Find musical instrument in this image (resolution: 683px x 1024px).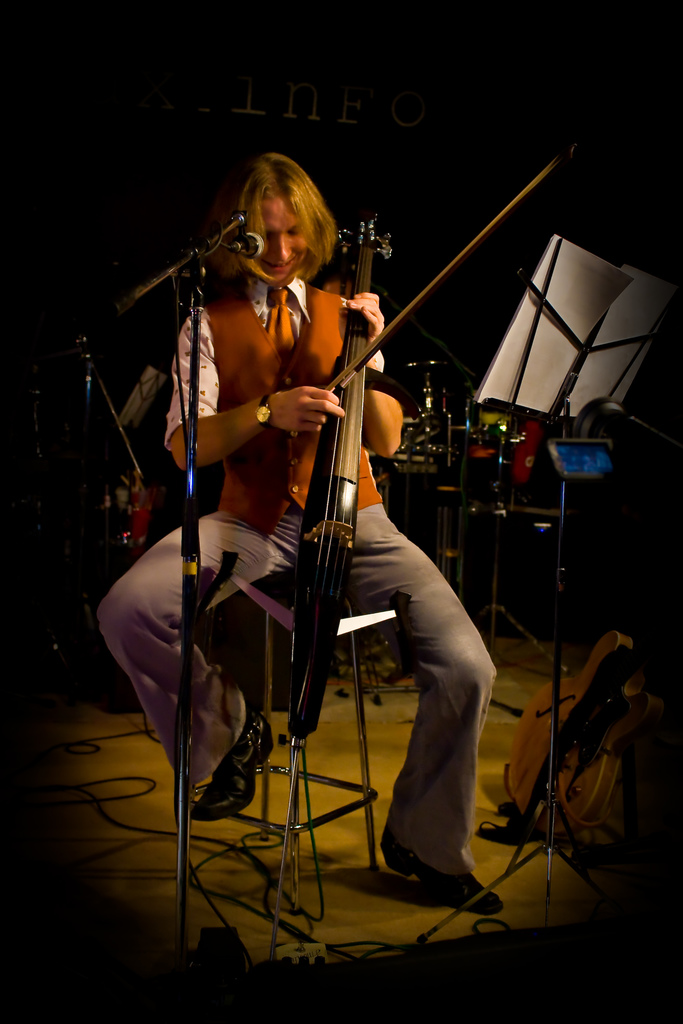
(left=281, top=125, right=574, bottom=753).
